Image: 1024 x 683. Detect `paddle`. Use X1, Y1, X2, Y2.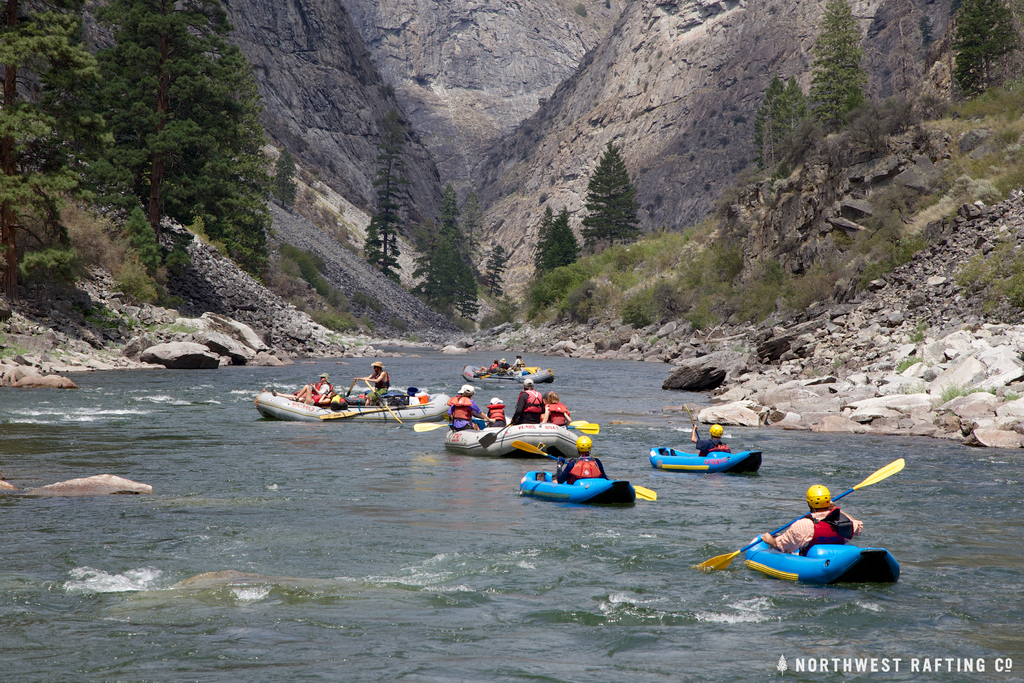
568, 420, 587, 426.
